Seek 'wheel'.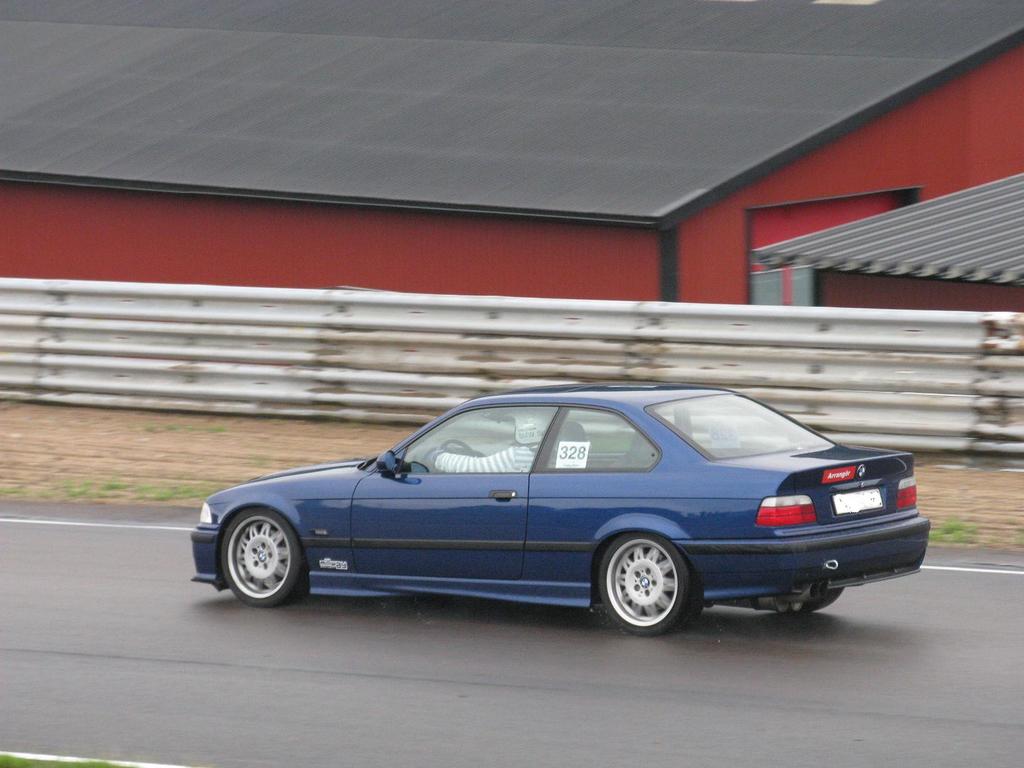
783 586 842 610.
